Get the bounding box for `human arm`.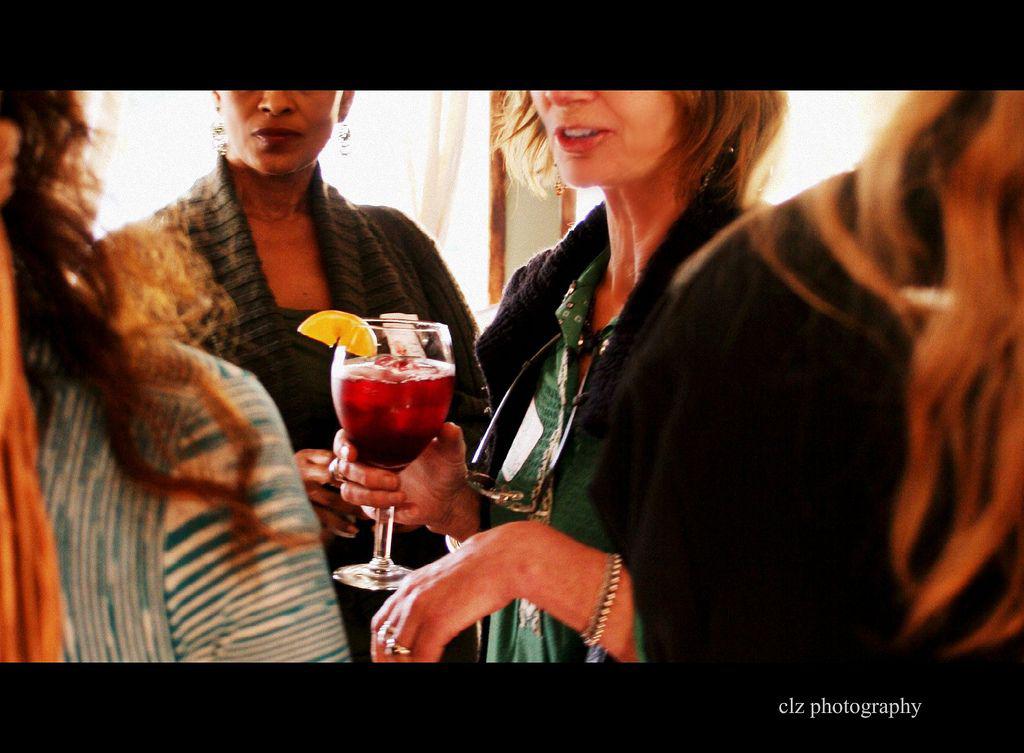
bbox=(313, 305, 668, 544).
